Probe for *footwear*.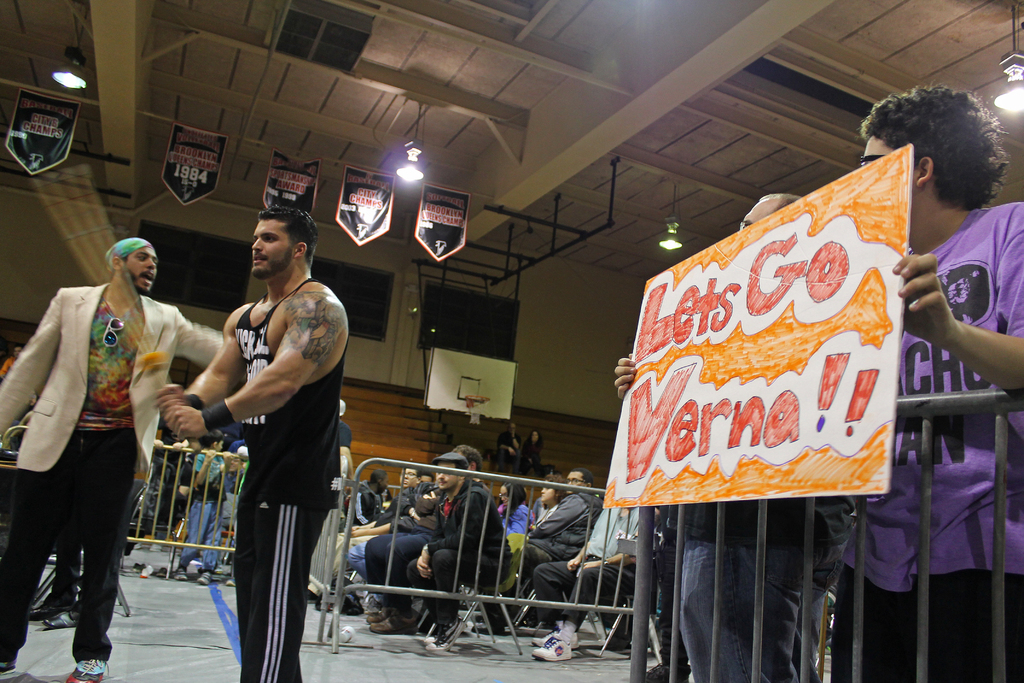
Probe result: (36,611,79,625).
